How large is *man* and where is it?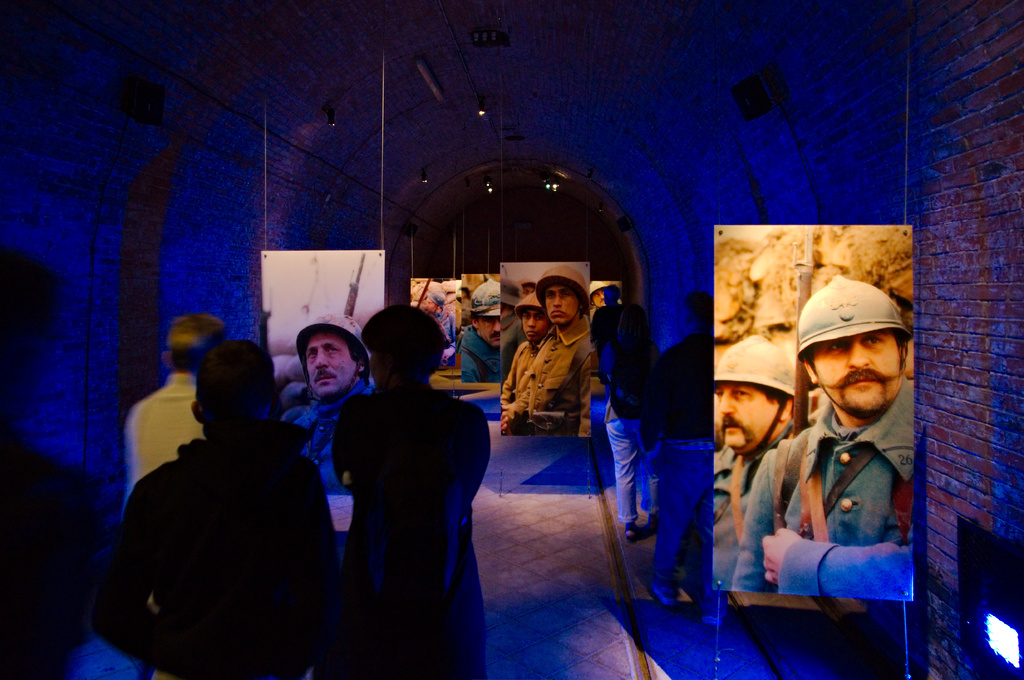
Bounding box: detection(456, 279, 501, 384).
